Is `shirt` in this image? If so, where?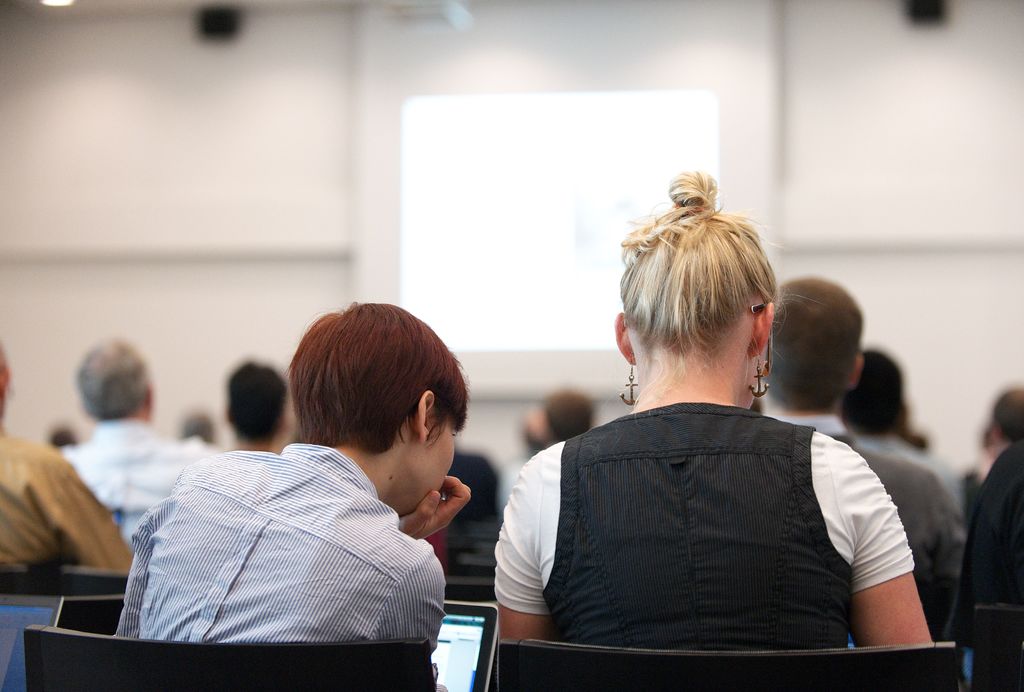
Yes, at {"left": 1, "top": 428, "right": 136, "bottom": 573}.
